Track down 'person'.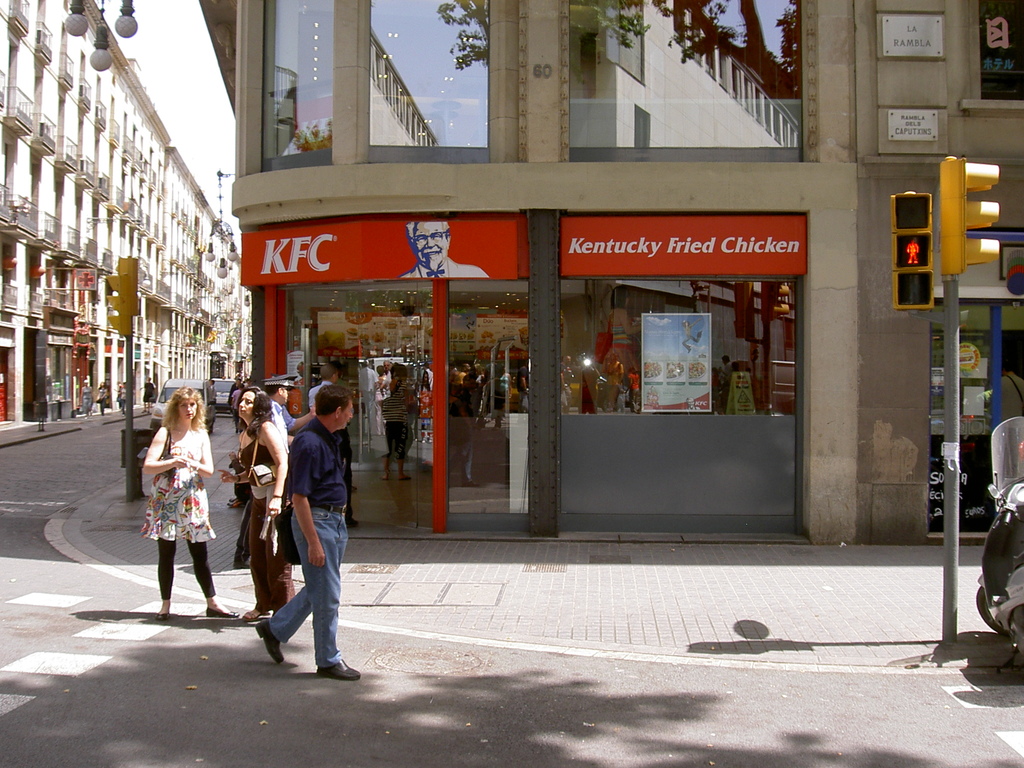
Tracked to pyautogui.locateOnScreen(144, 376, 157, 408).
